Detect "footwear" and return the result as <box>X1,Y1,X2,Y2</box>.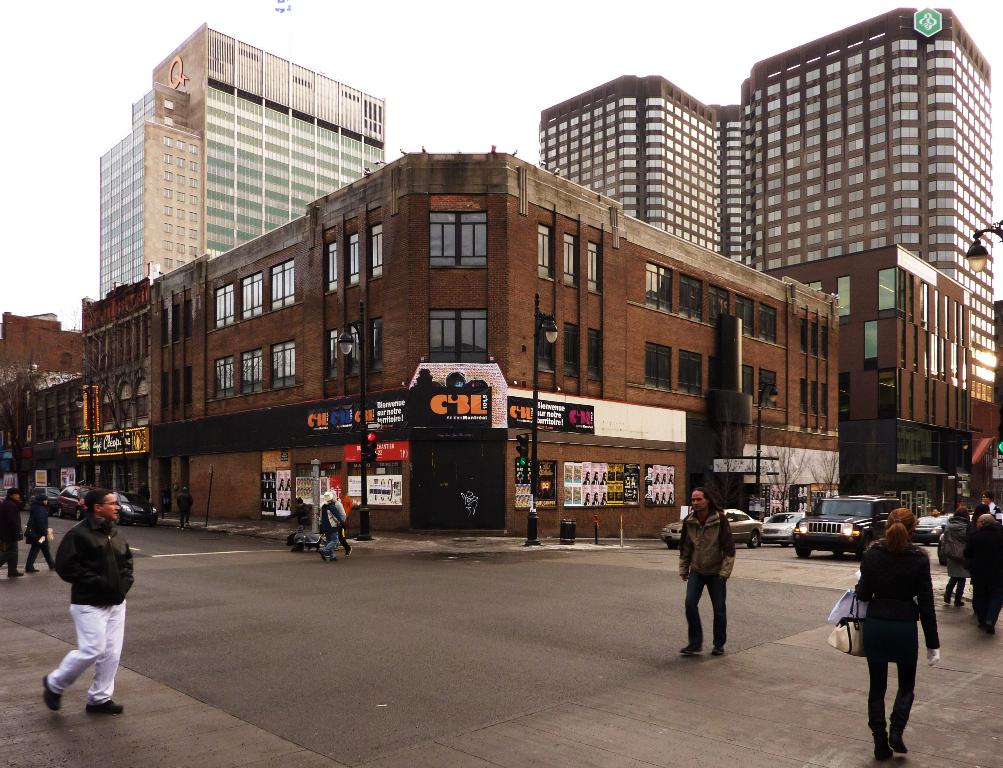
<box>714,646,723,658</box>.
